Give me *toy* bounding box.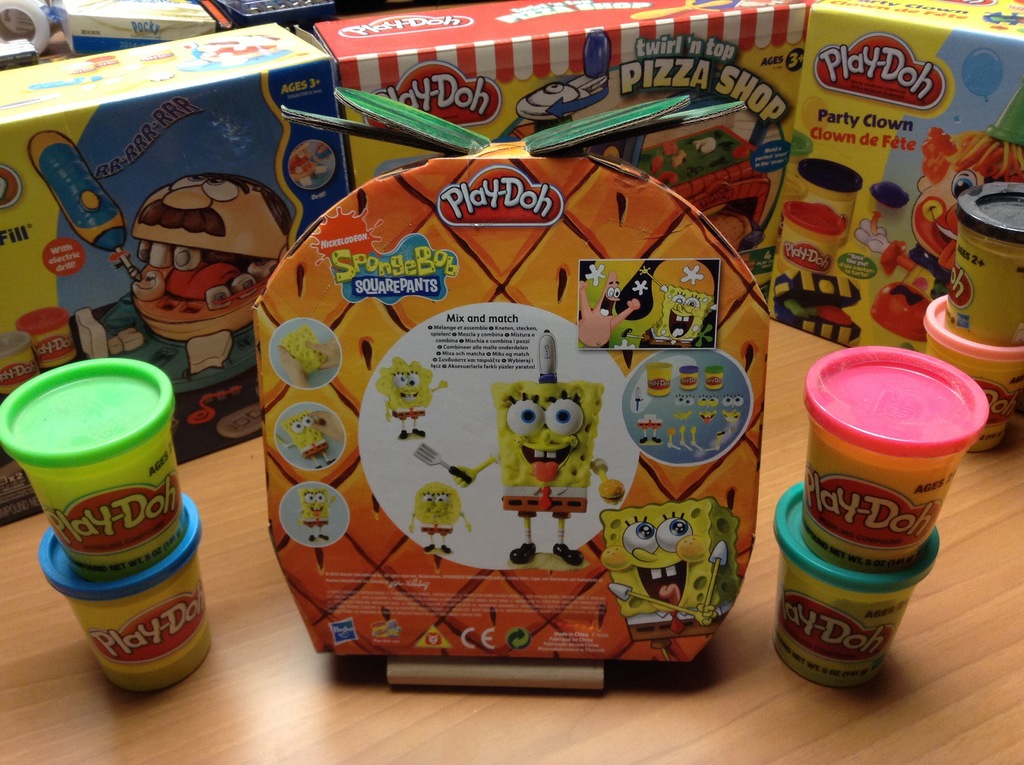
pyautogui.locateOnScreen(252, 90, 767, 689).
